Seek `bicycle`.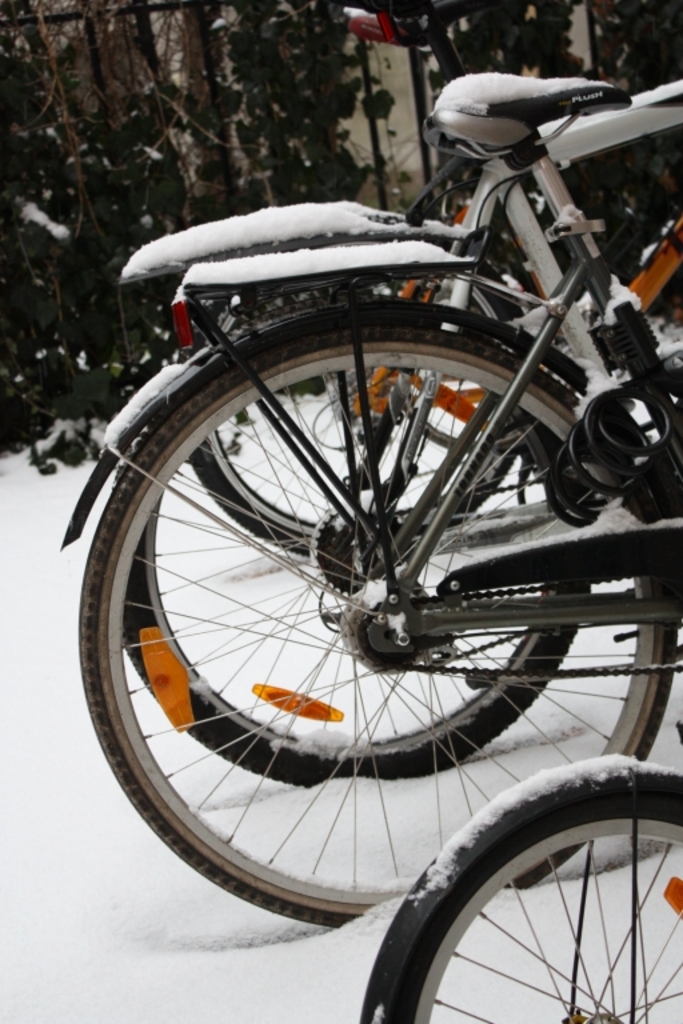
{"x1": 183, "y1": 0, "x2": 682, "y2": 568}.
